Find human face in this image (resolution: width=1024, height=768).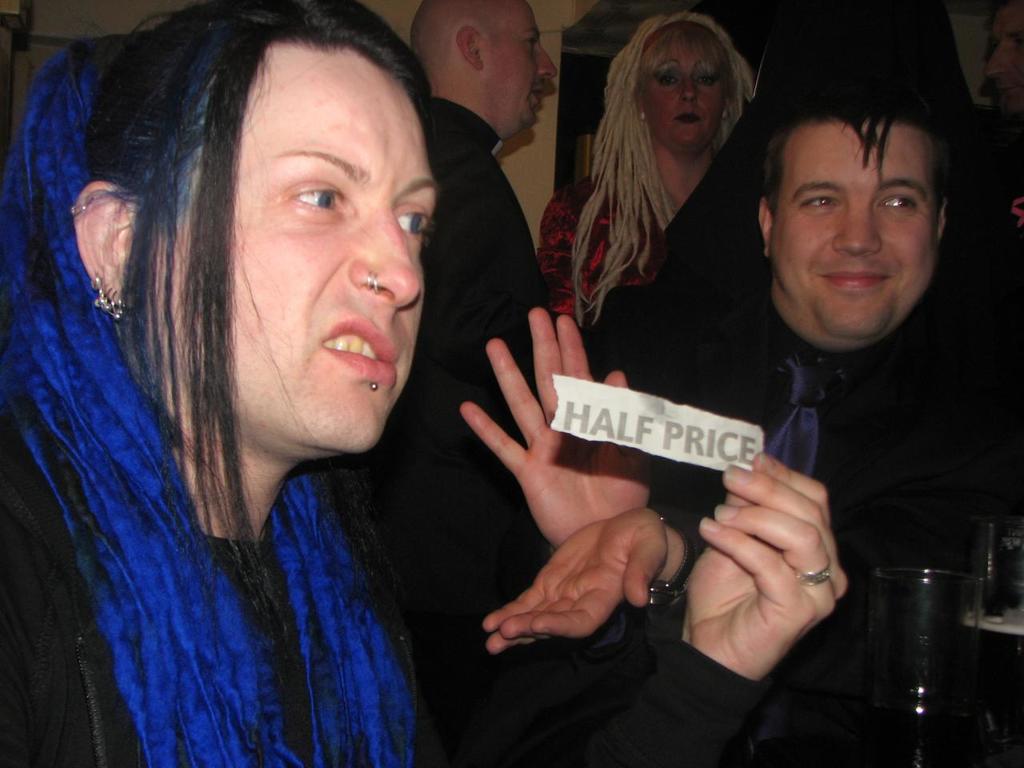
BBox(1010, 194, 1023, 230).
